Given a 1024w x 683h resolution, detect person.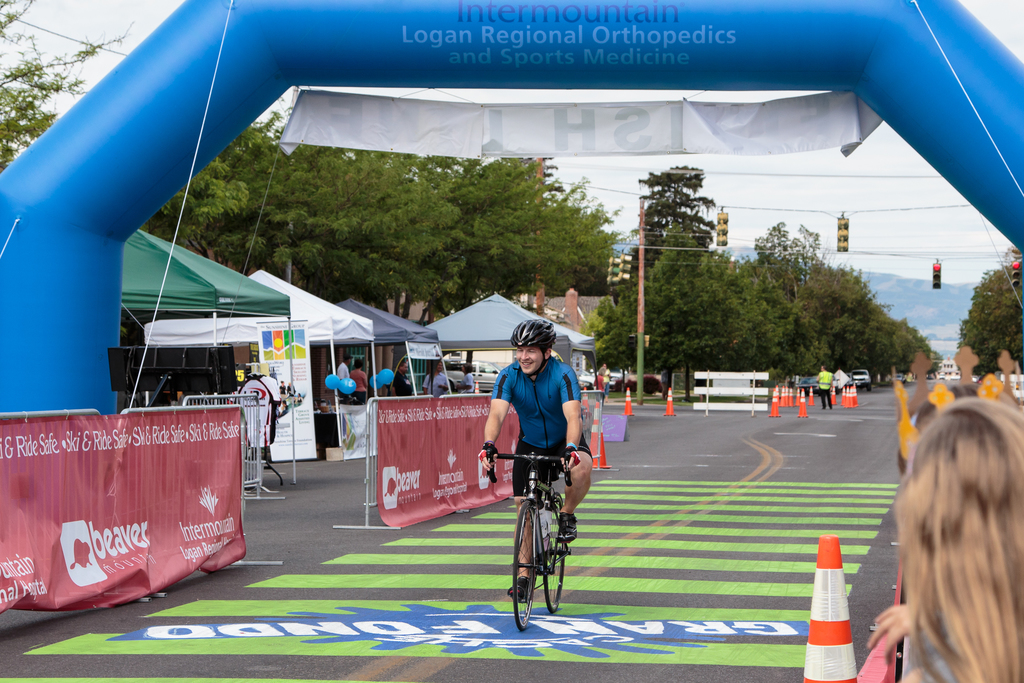
select_region(866, 397, 1023, 680).
